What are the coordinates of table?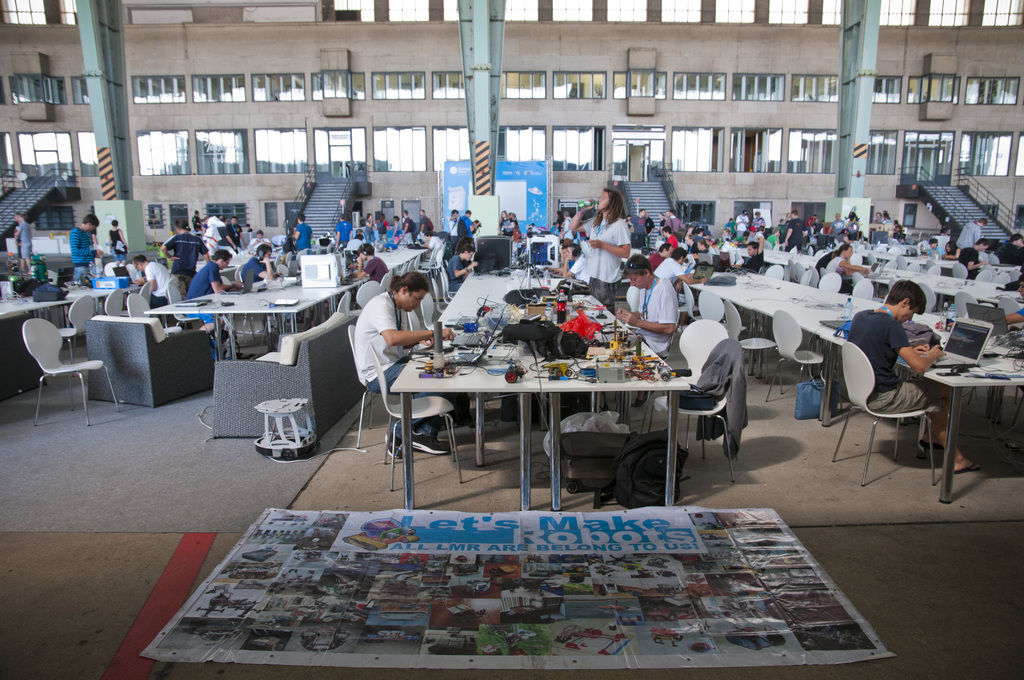
select_region(855, 263, 1023, 329).
